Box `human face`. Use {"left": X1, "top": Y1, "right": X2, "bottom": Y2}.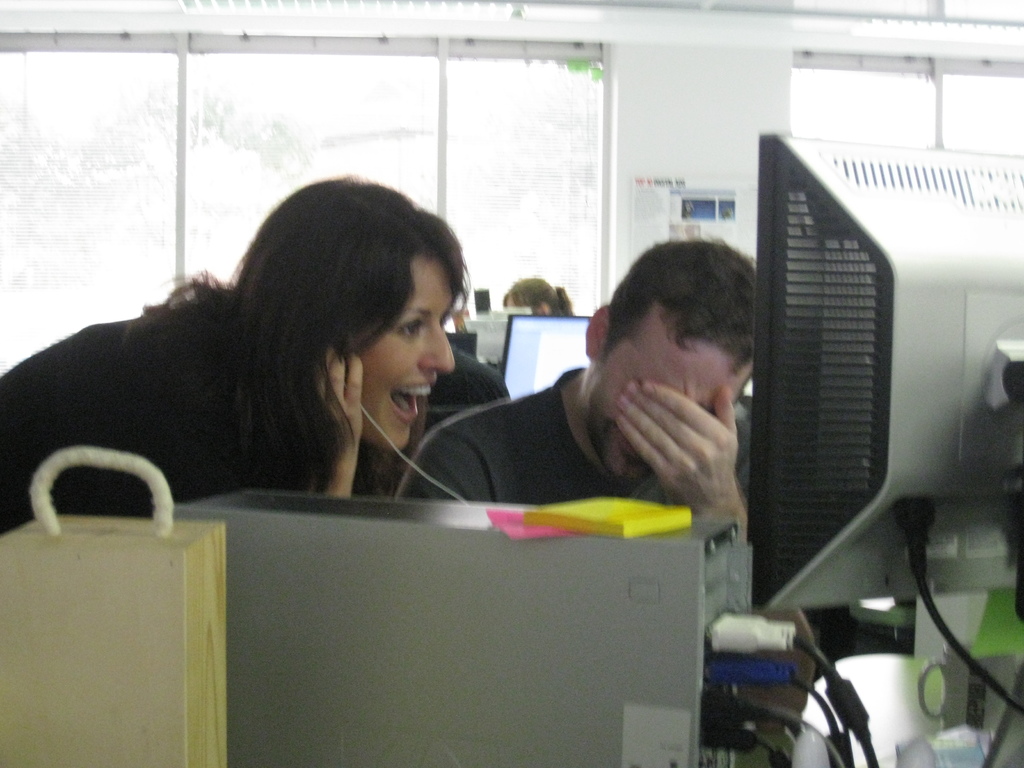
{"left": 361, "top": 252, "right": 453, "bottom": 442}.
